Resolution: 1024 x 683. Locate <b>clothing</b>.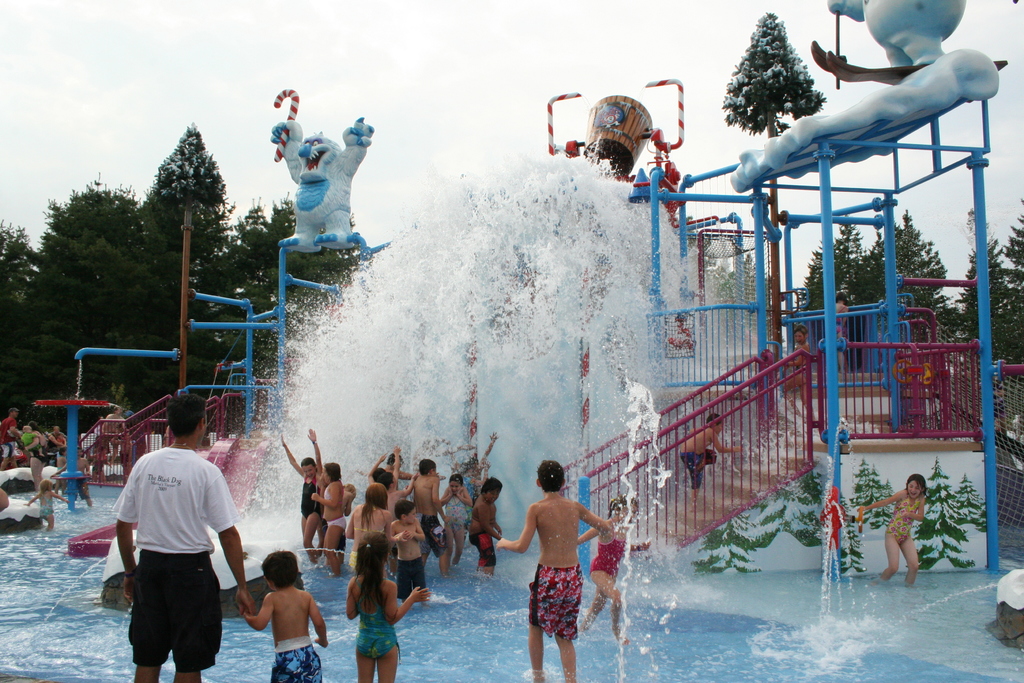
pyautogui.locateOnScreen(470, 525, 496, 550).
